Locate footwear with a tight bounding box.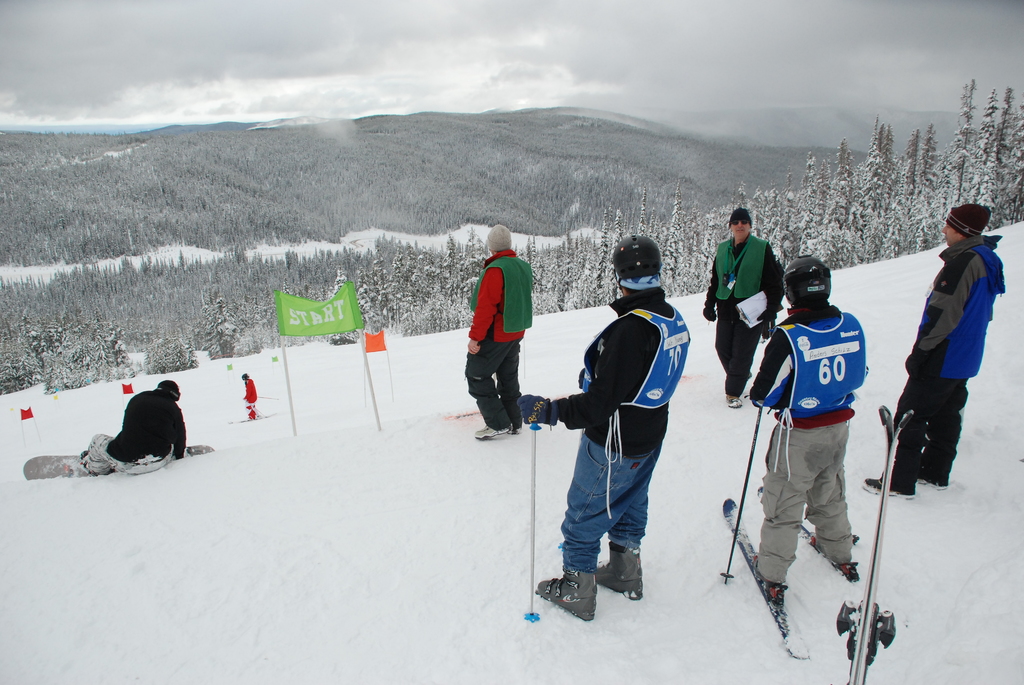
510/427/522/434.
